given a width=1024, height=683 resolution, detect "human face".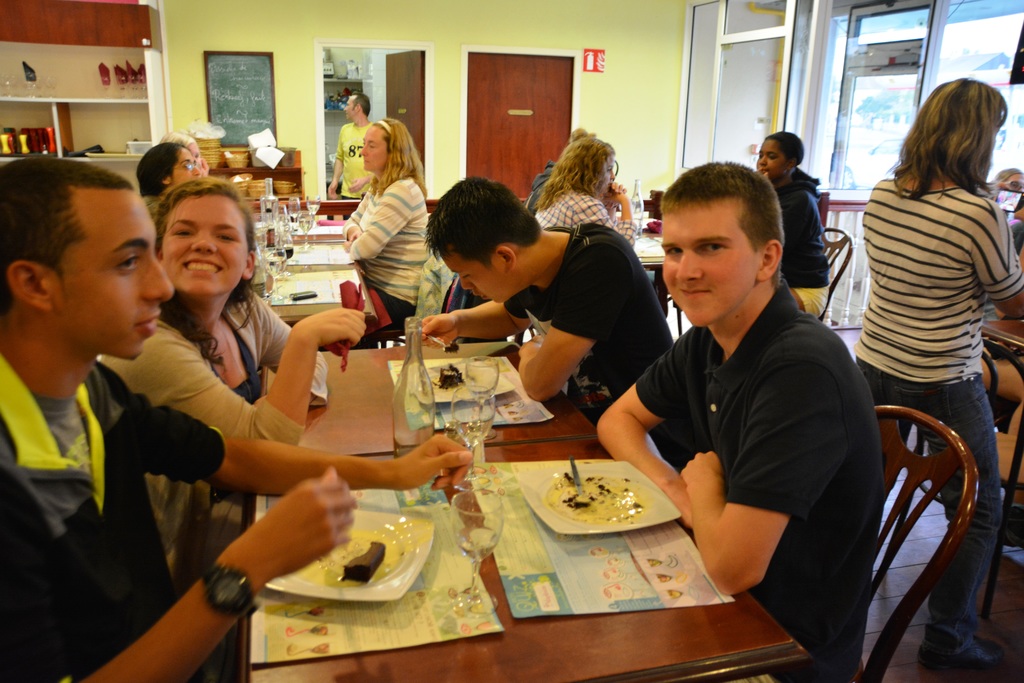
{"left": 755, "top": 138, "right": 788, "bottom": 178}.
